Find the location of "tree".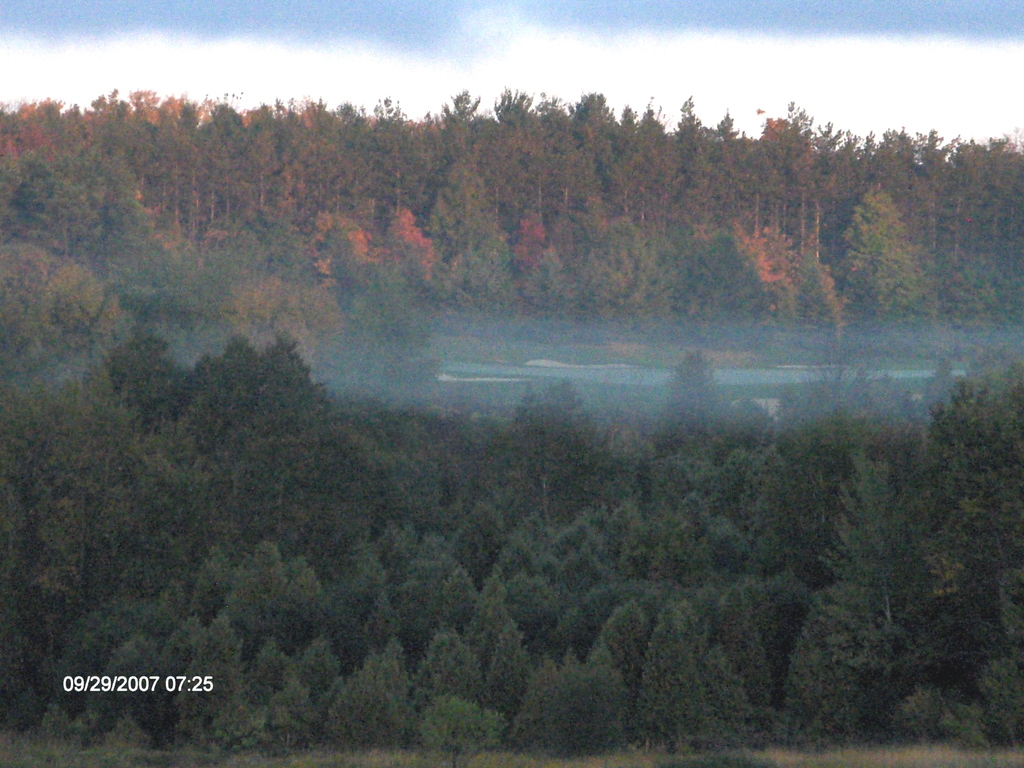
Location: l=862, t=122, r=918, b=224.
